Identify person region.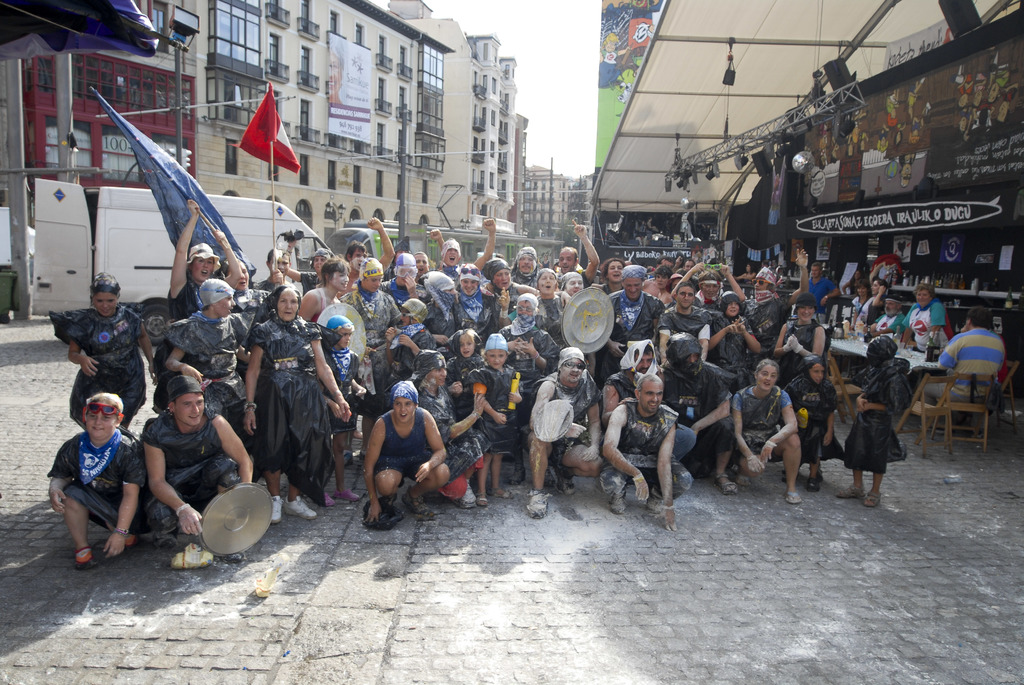
Region: box(798, 266, 843, 319).
